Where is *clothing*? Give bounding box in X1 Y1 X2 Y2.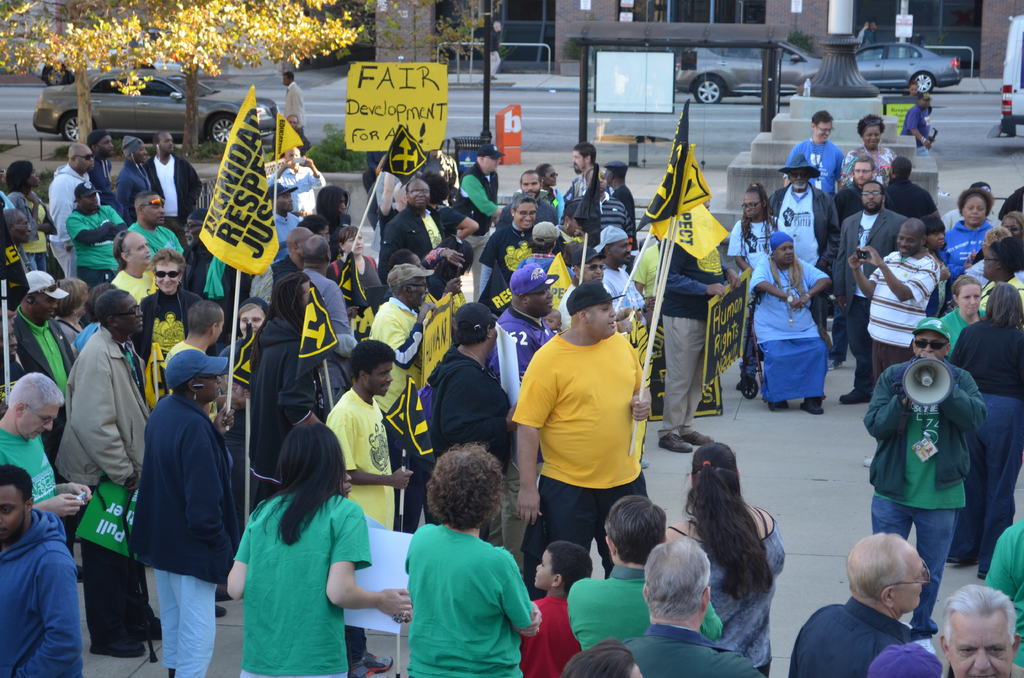
113 213 211 264.
